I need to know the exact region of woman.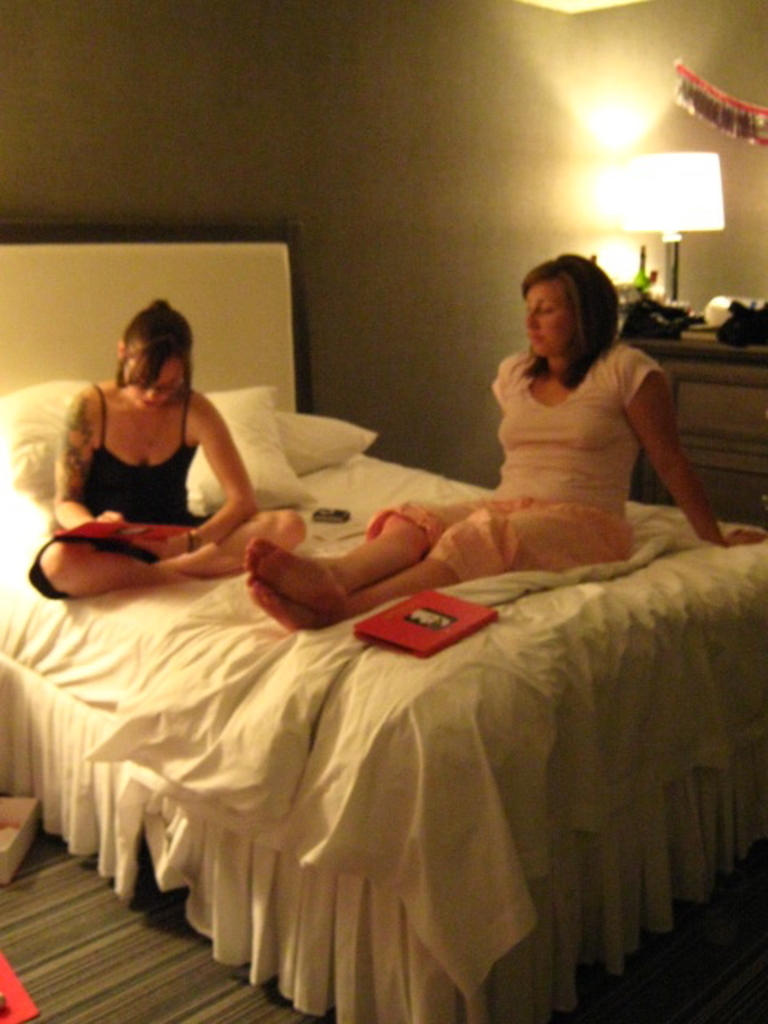
Region: 29,293,307,603.
